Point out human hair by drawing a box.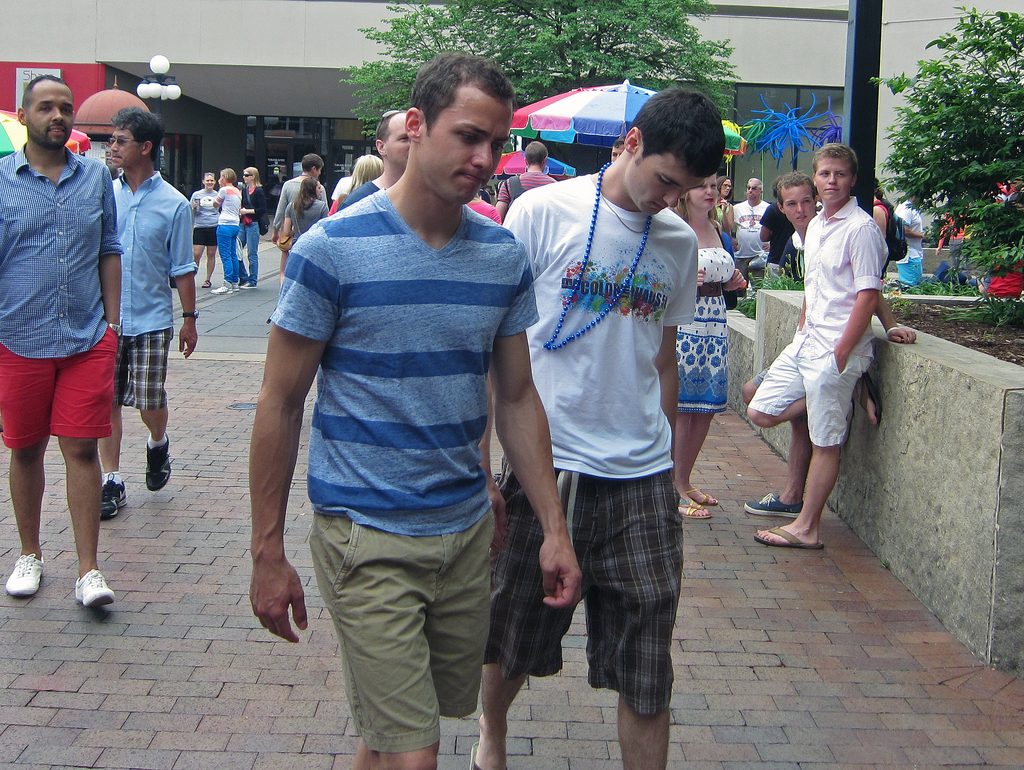
625:84:726:195.
